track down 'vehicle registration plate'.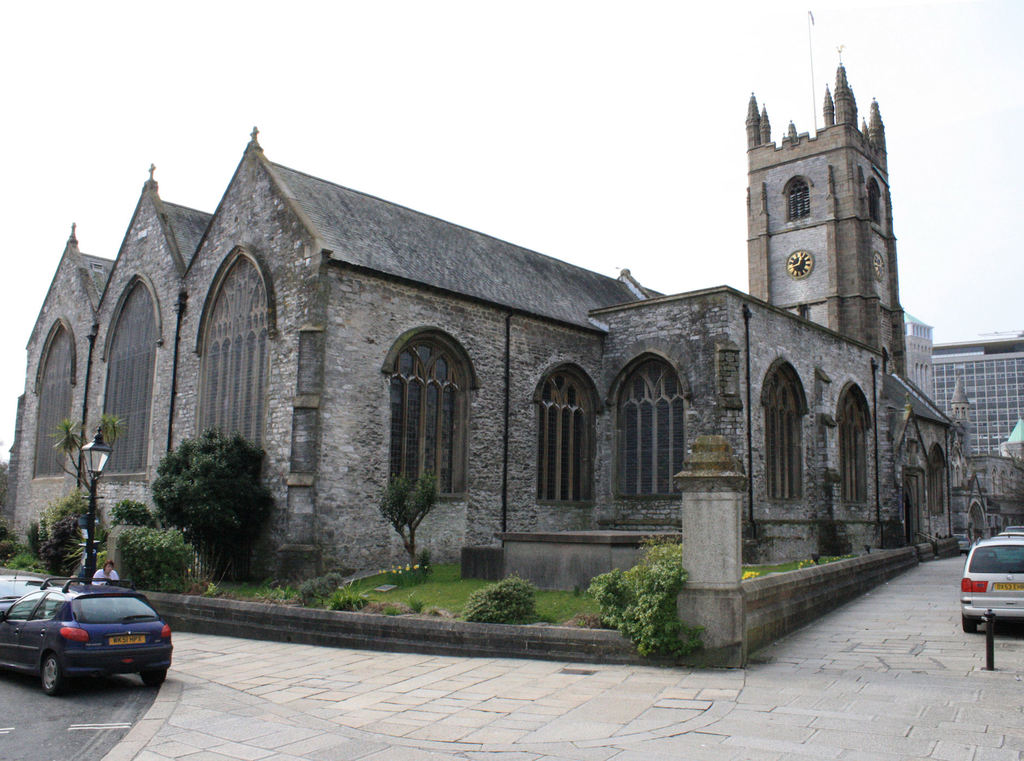
Tracked to (left=105, top=637, right=147, bottom=648).
